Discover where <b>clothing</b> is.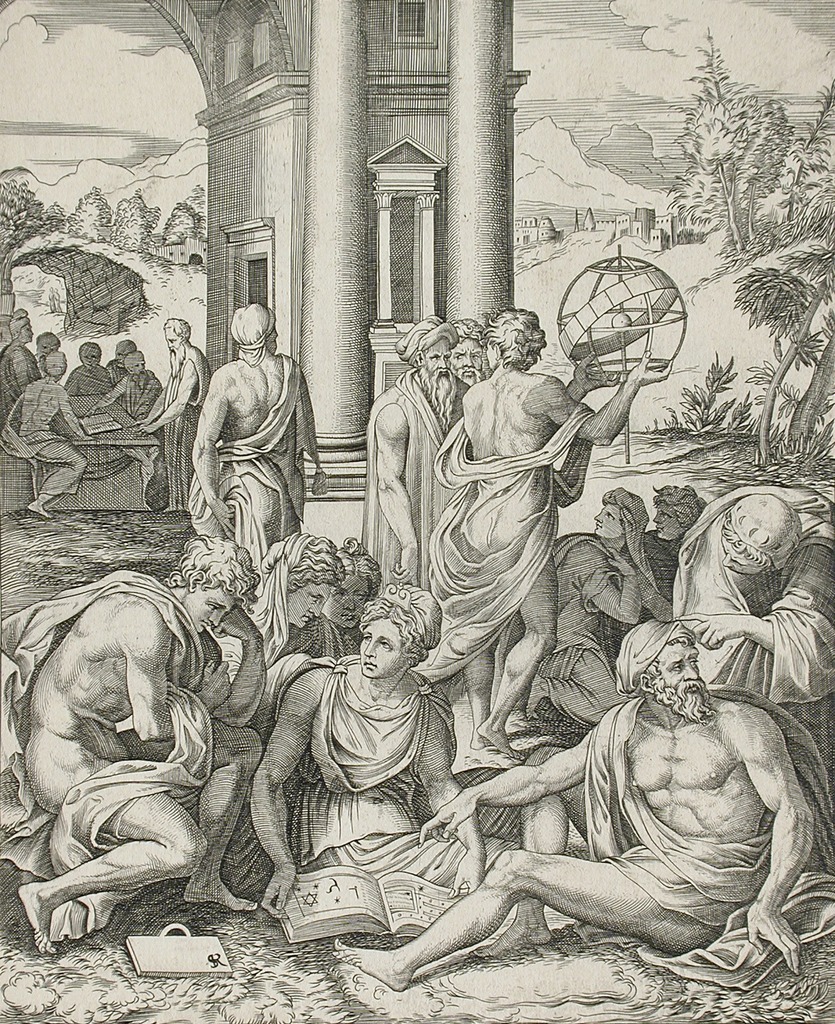
Discovered at <region>583, 687, 834, 990</region>.
